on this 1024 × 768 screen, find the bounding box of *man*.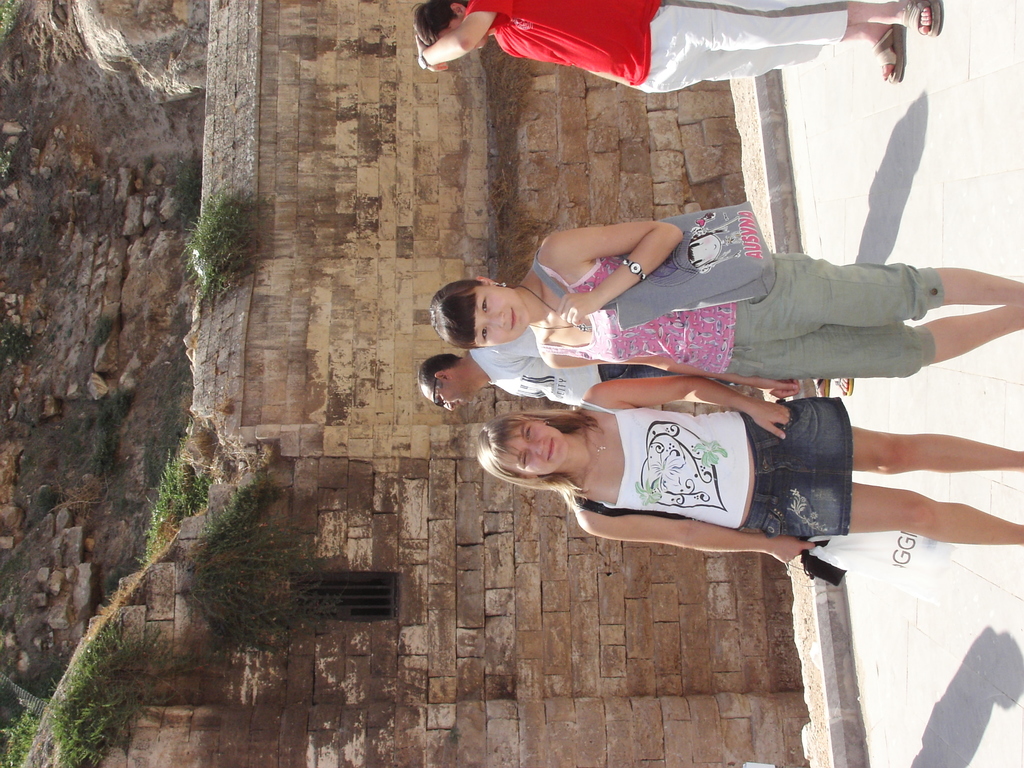
Bounding box: (414, 347, 666, 407).
